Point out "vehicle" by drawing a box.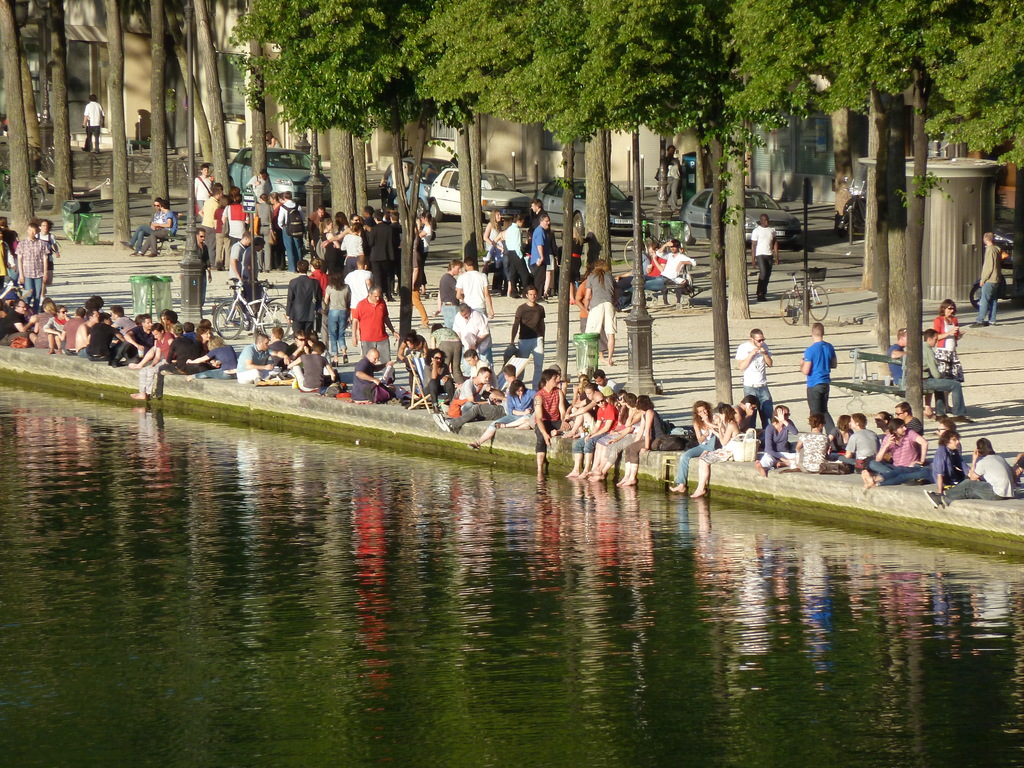
(left=778, top=265, right=831, bottom=328).
